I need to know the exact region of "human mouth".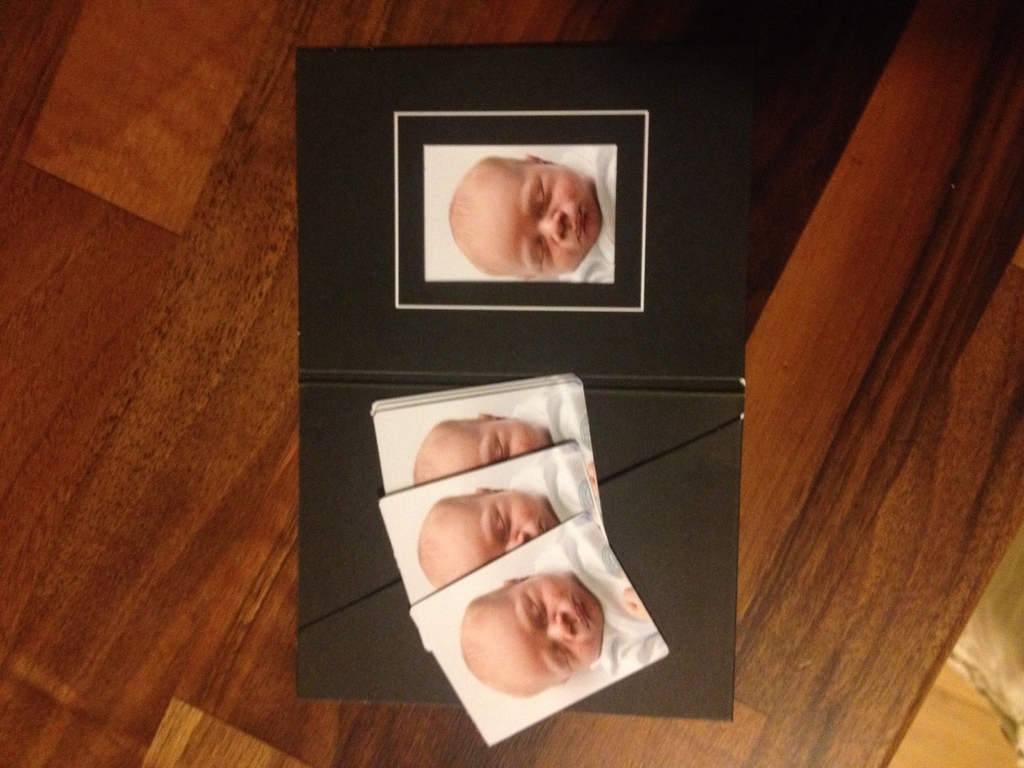
Region: {"left": 572, "top": 207, "right": 586, "bottom": 243}.
